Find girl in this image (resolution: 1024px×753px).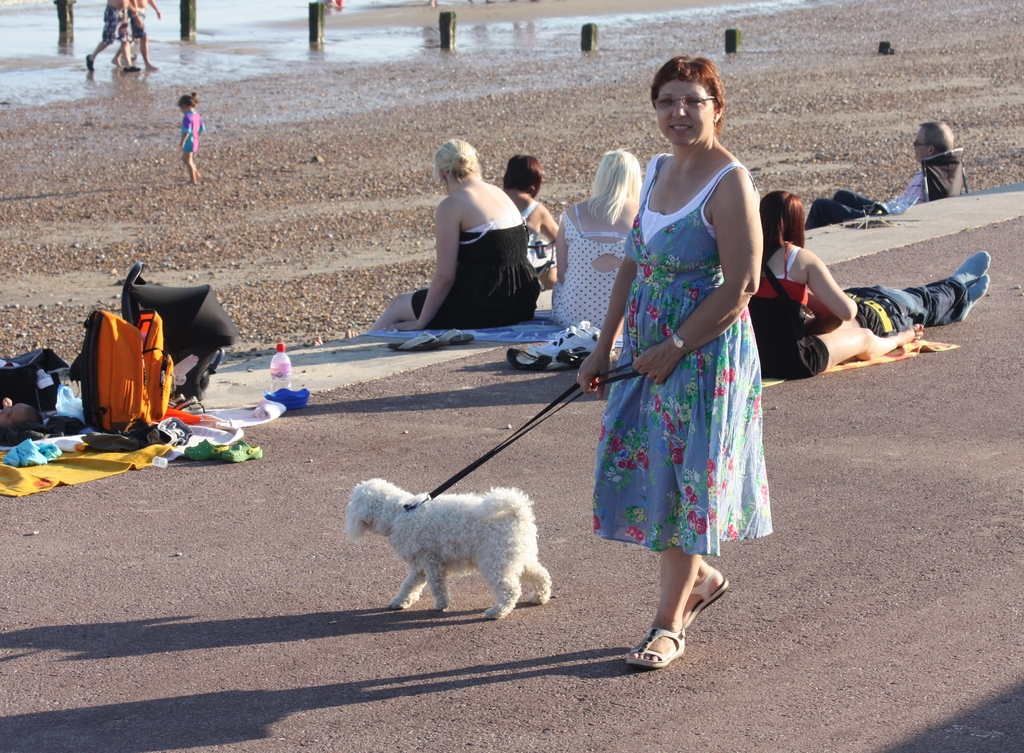
(left=178, top=92, right=204, bottom=183).
